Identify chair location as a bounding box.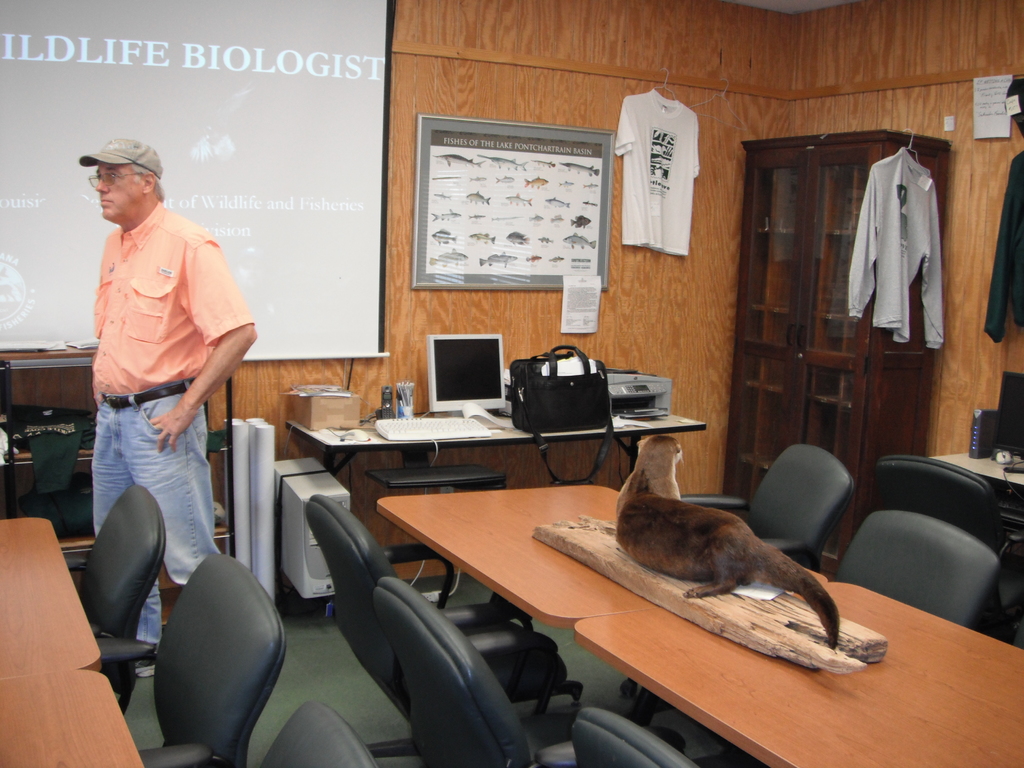
[x1=884, y1=451, x2=1023, y2=627].
